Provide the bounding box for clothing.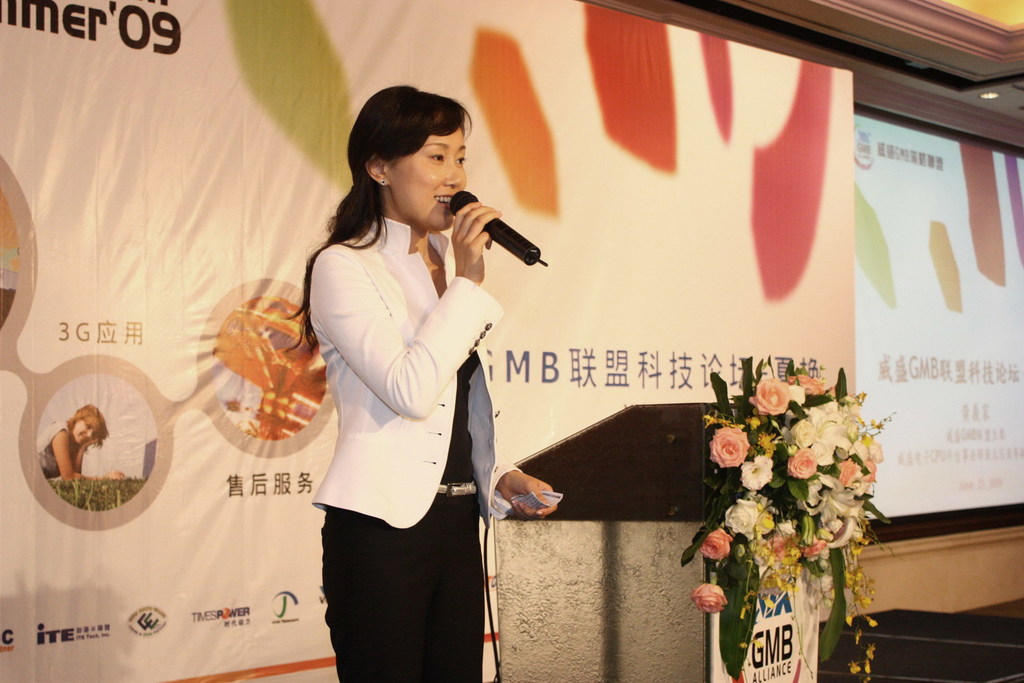
302:157:552:671.
